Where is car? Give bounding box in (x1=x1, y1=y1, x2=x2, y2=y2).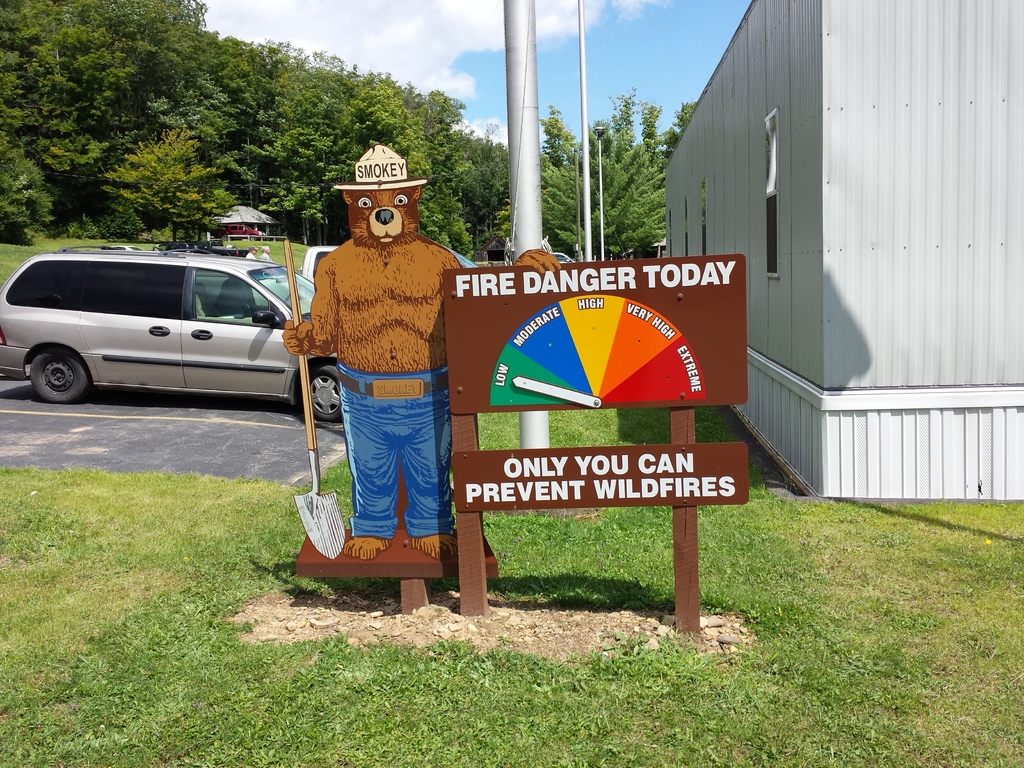
(x1=157, y1=239, x2=248, y2=256).
